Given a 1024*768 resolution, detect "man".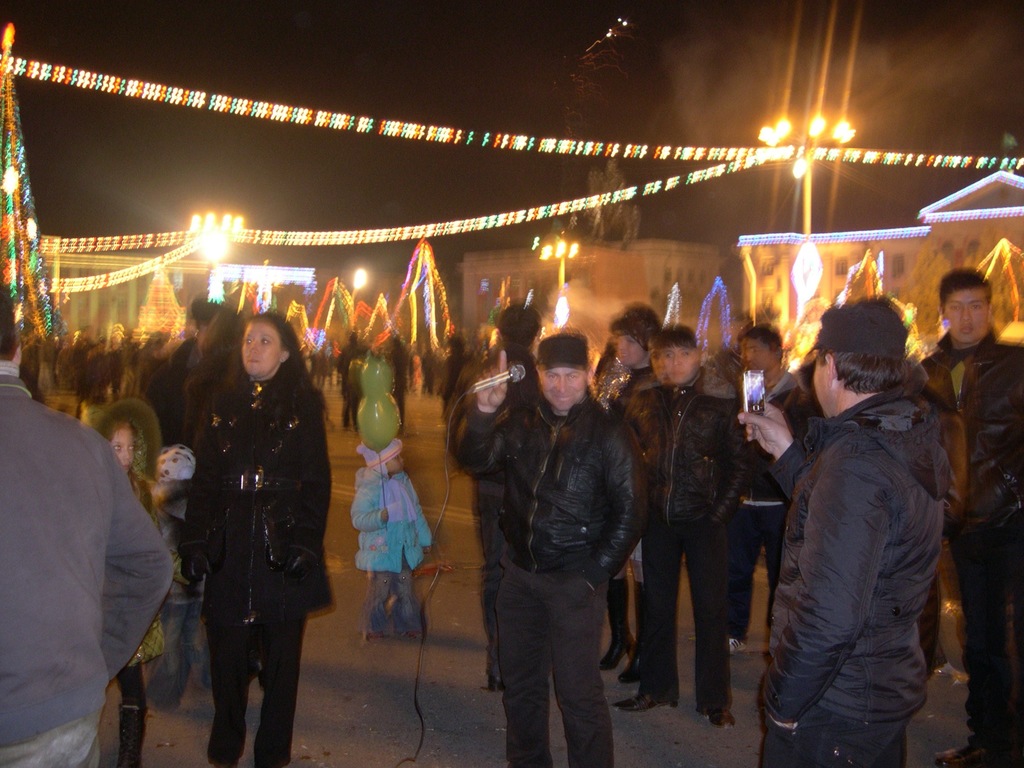
<box>742,310,959,765</box>.
